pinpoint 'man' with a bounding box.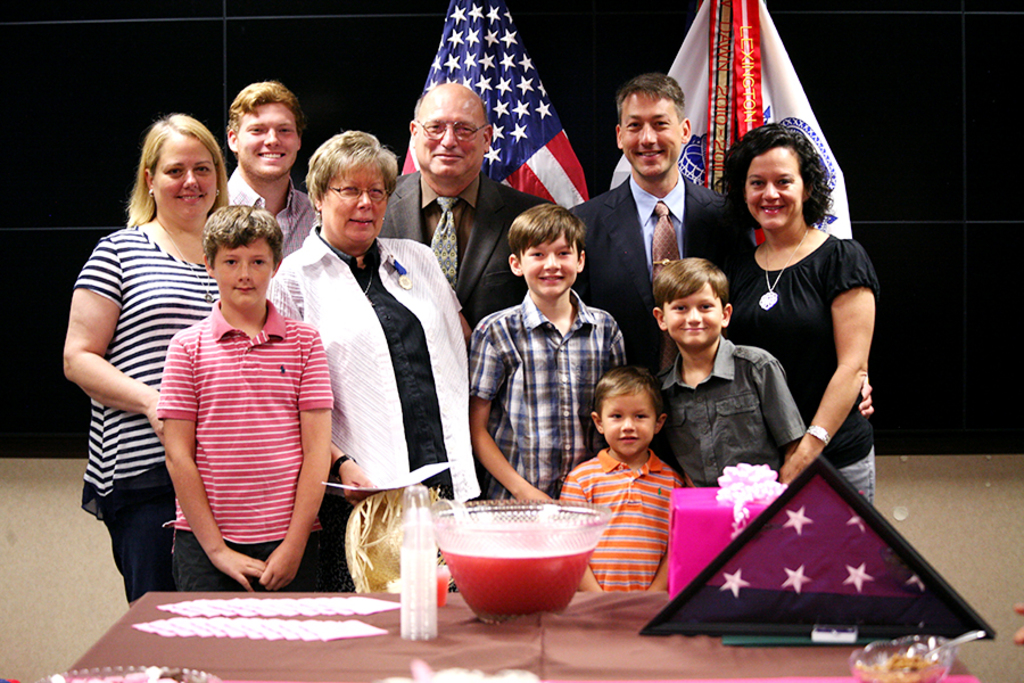
Rect(565, 71, 757, 378).
